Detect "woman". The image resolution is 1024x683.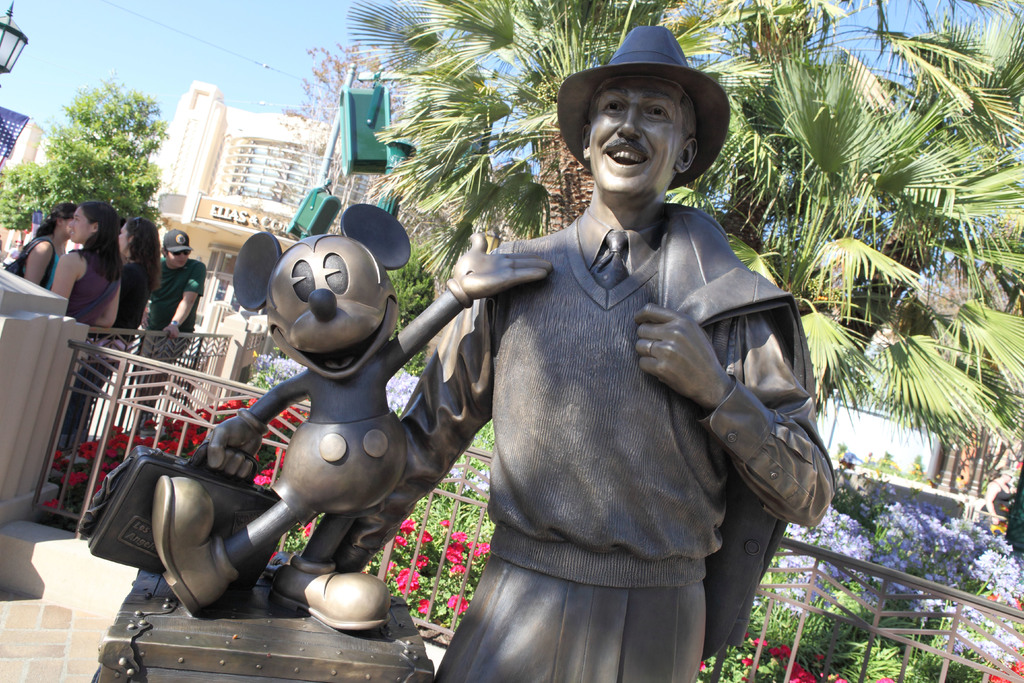
bbox(4, 193, 72, 289).
